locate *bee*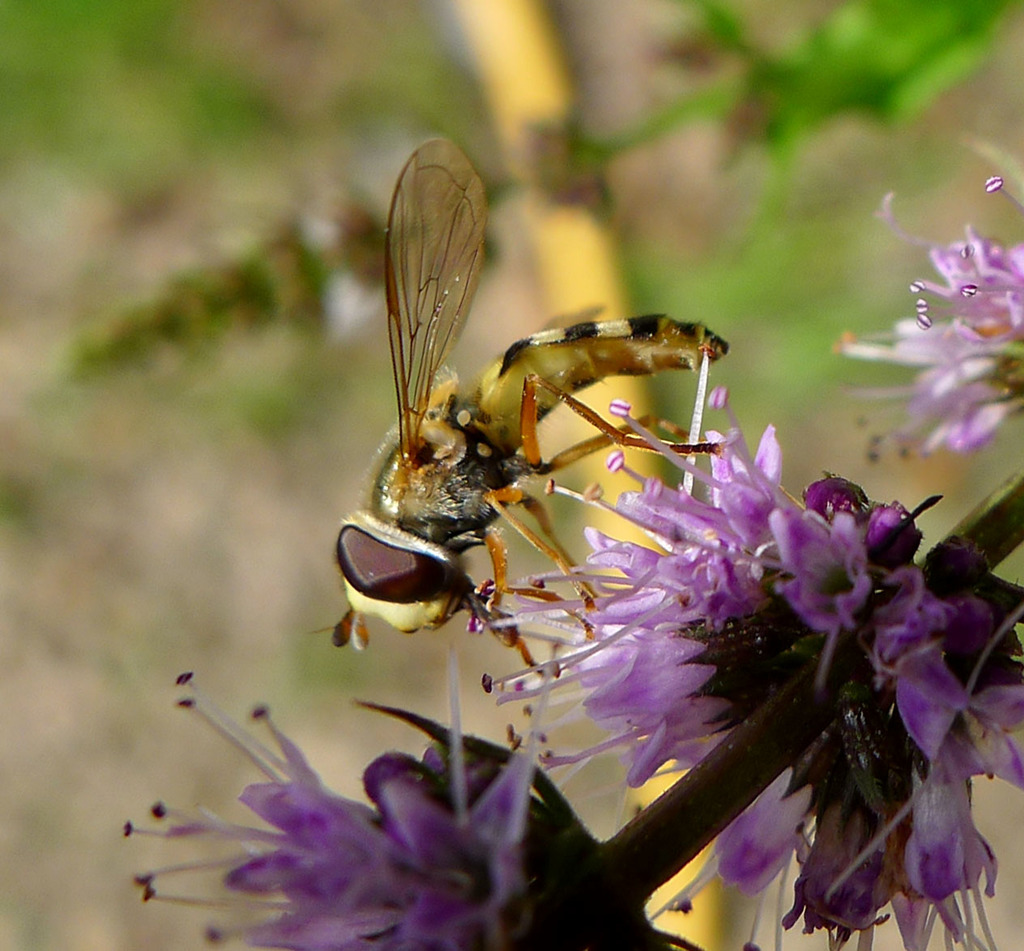
[left=338, top=134, right=732, bottom=672]
